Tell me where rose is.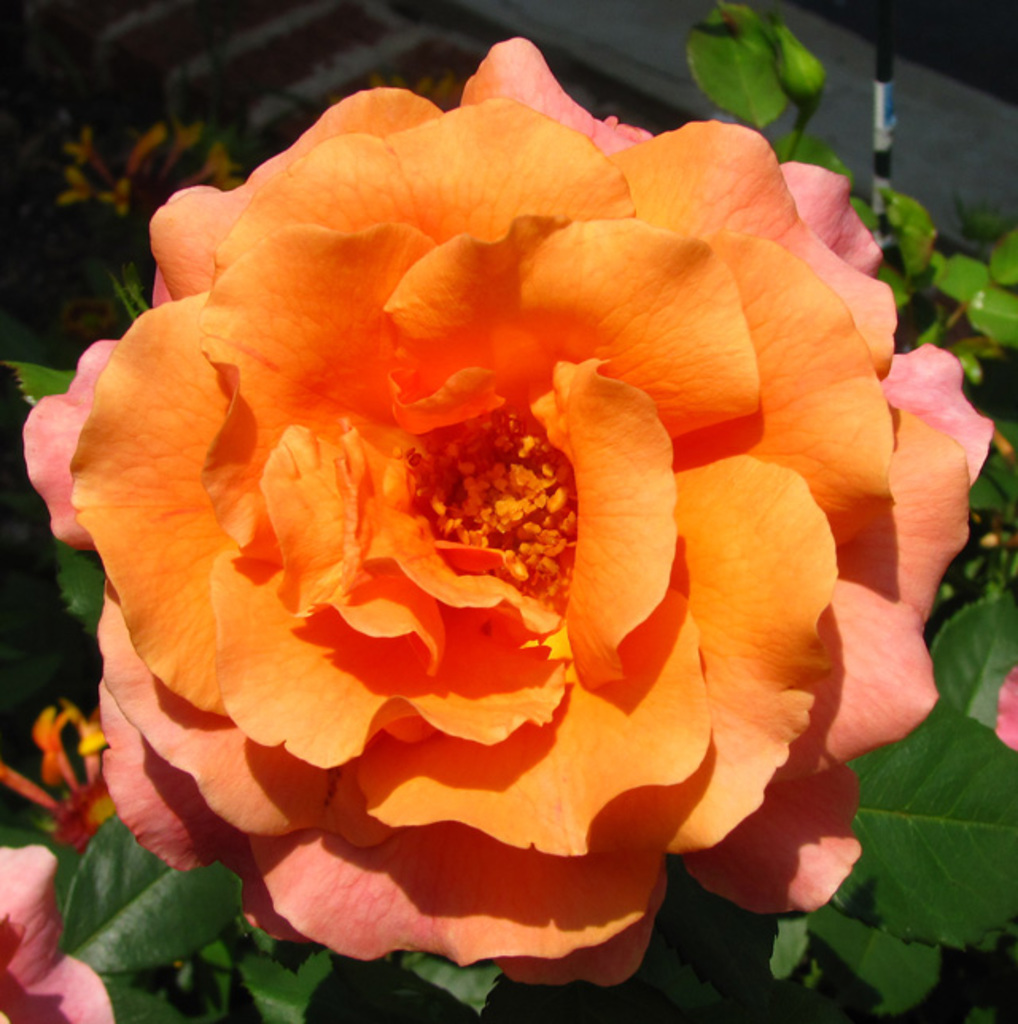
rose is at select_region(25, 33, 999, 989).
